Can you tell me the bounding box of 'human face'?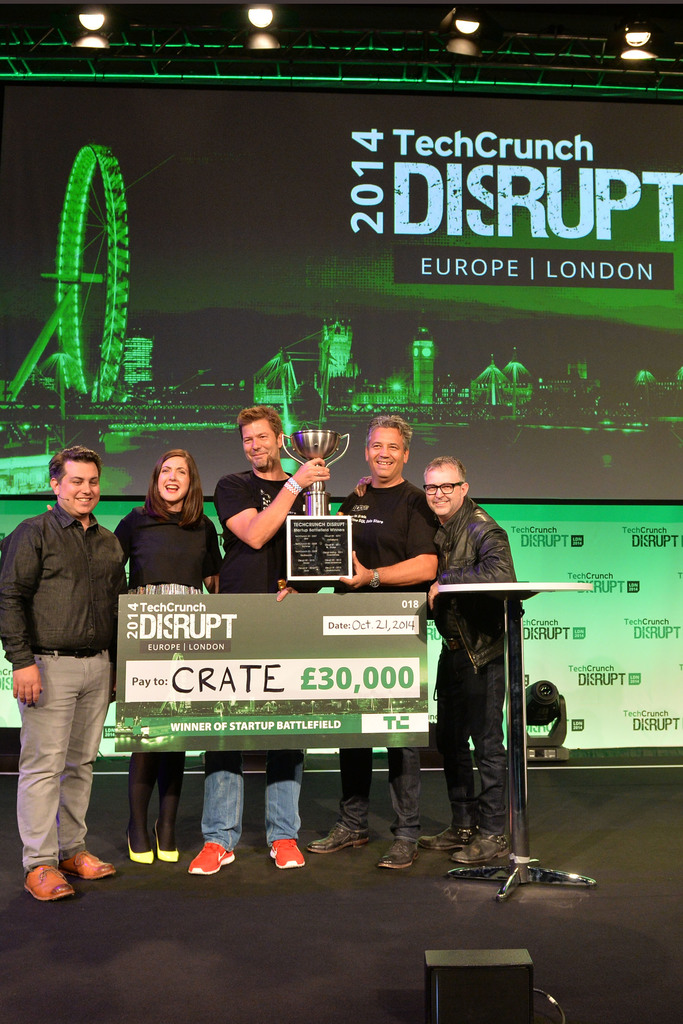
161, 460, 189, 500.
